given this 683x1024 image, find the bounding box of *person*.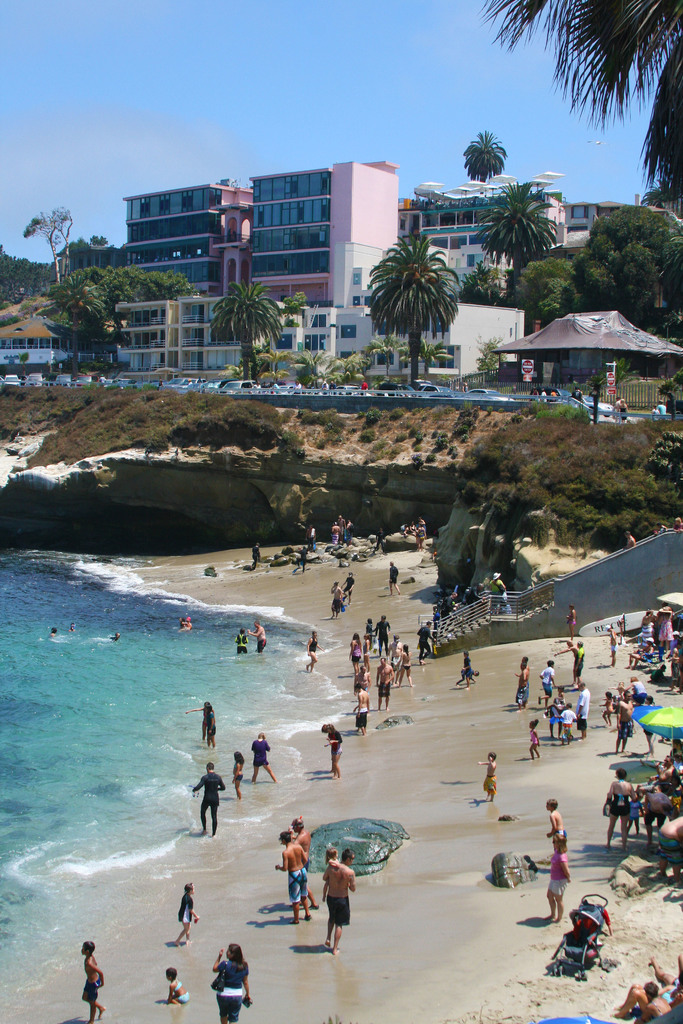
crop(365, 620, 377, 636).
